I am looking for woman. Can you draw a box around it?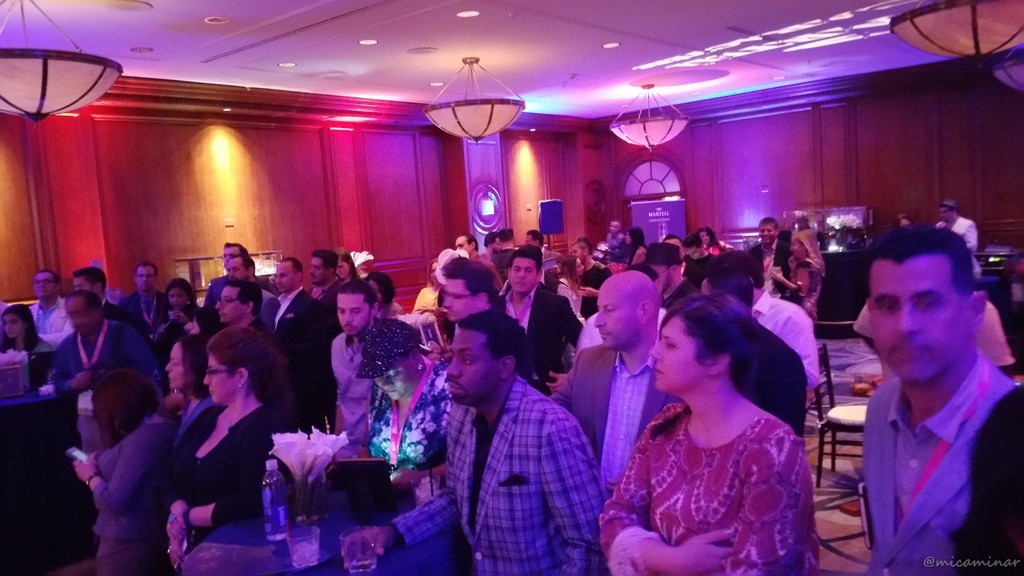
Sure, the bounding box is [154, 276, 221, 393].
